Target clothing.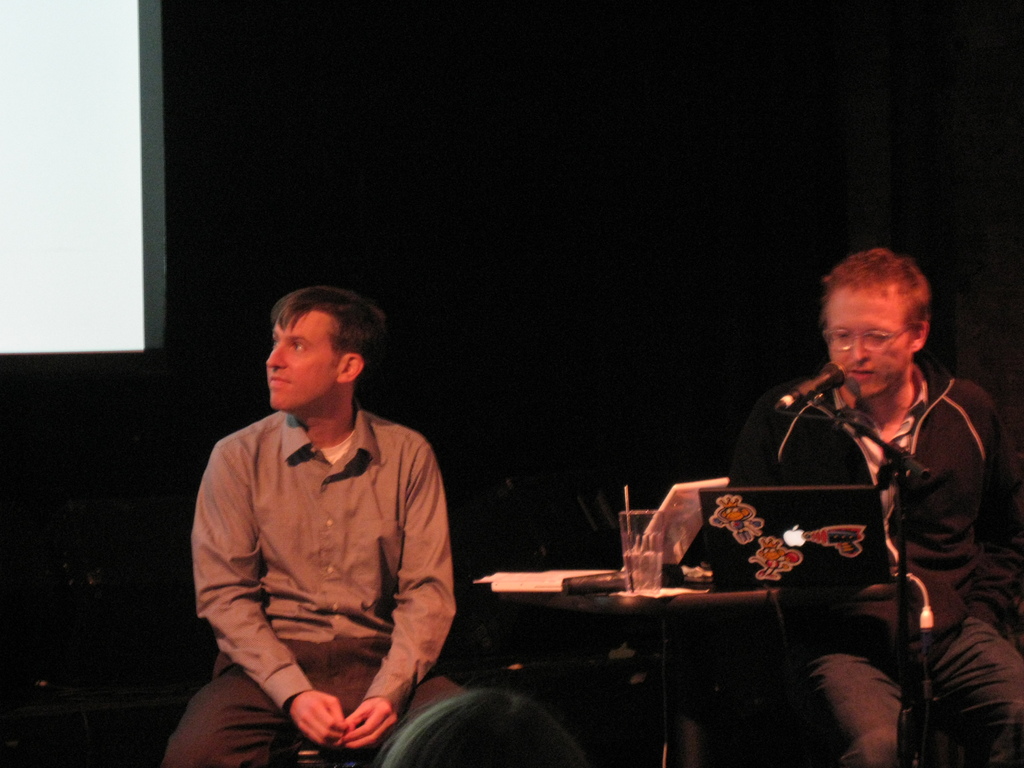
Target region: bbox(699, 371, 1023, 765).
